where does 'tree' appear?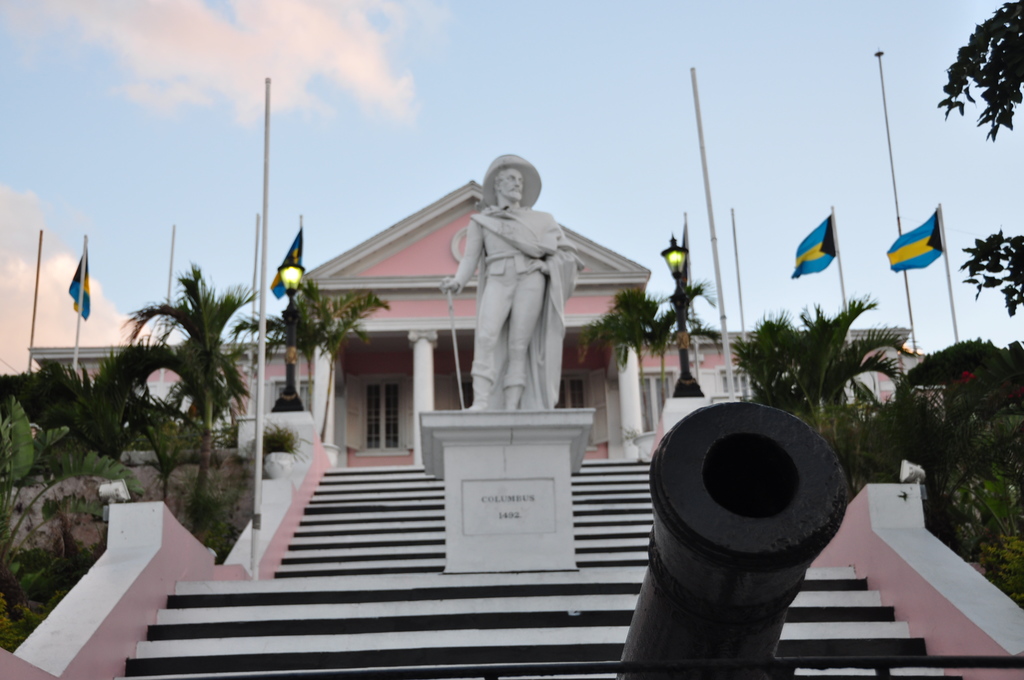
Appears at select_region(89, 264, 260, 494).
